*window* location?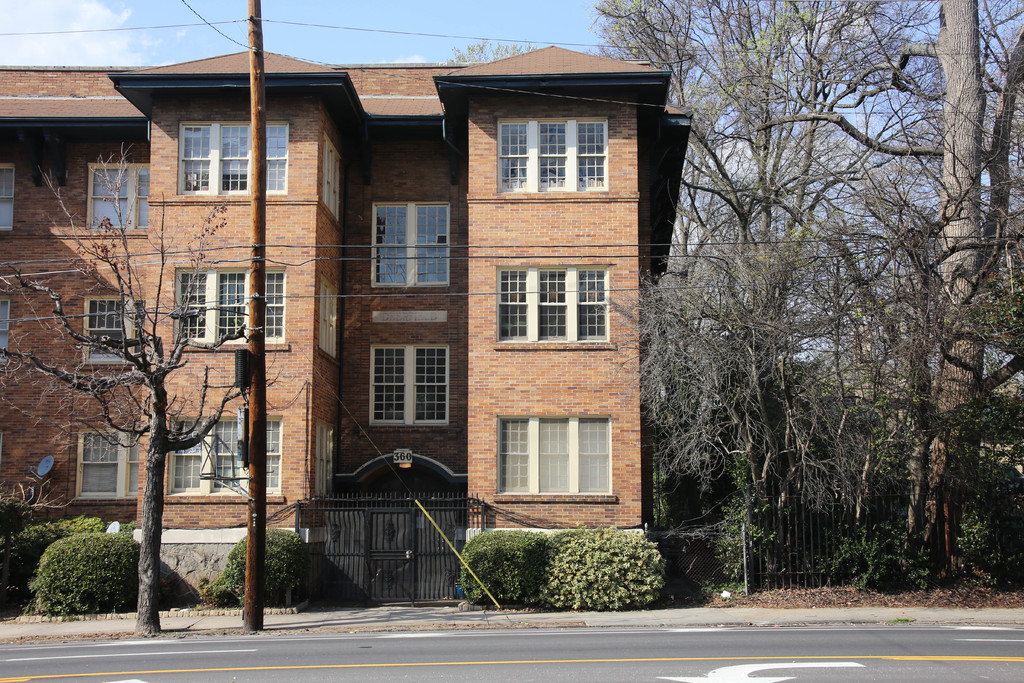
173, 414, 280, 499
